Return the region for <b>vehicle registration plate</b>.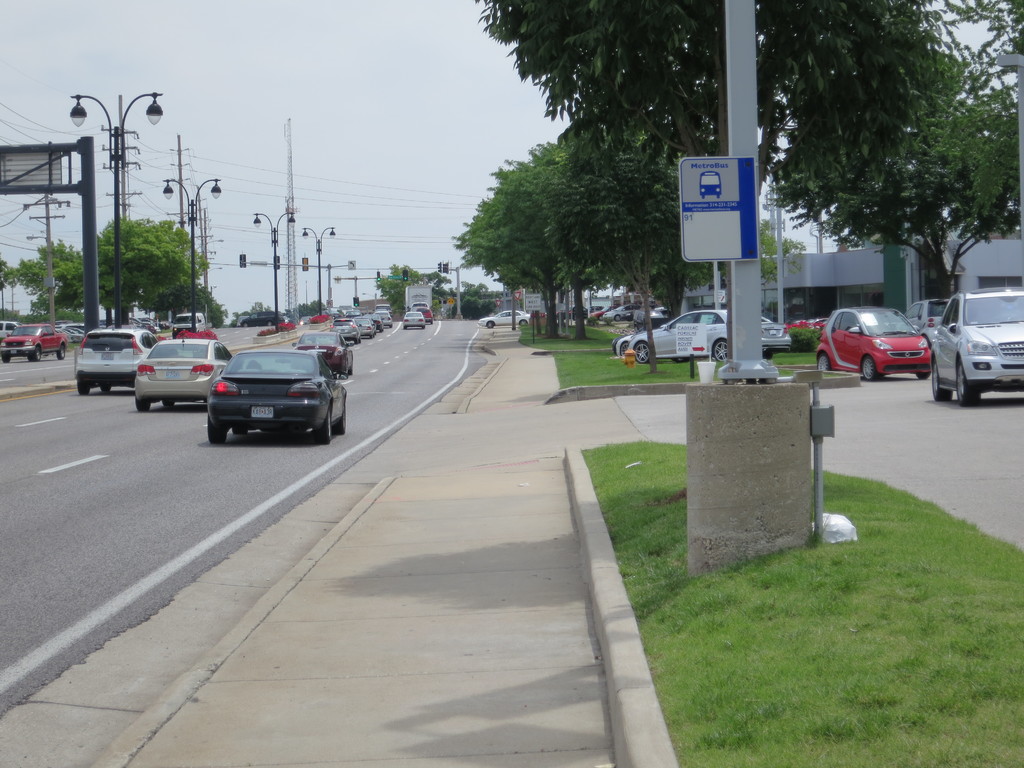
[99, 353, 115, 363].
